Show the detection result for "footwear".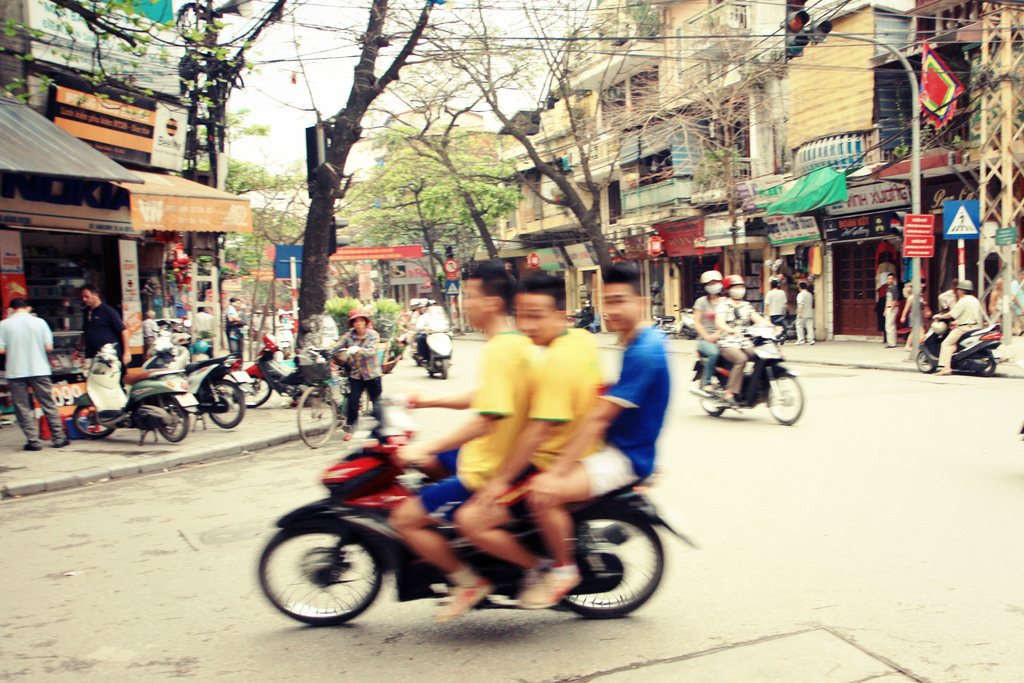
select_region(435, 573, 495, 620).
